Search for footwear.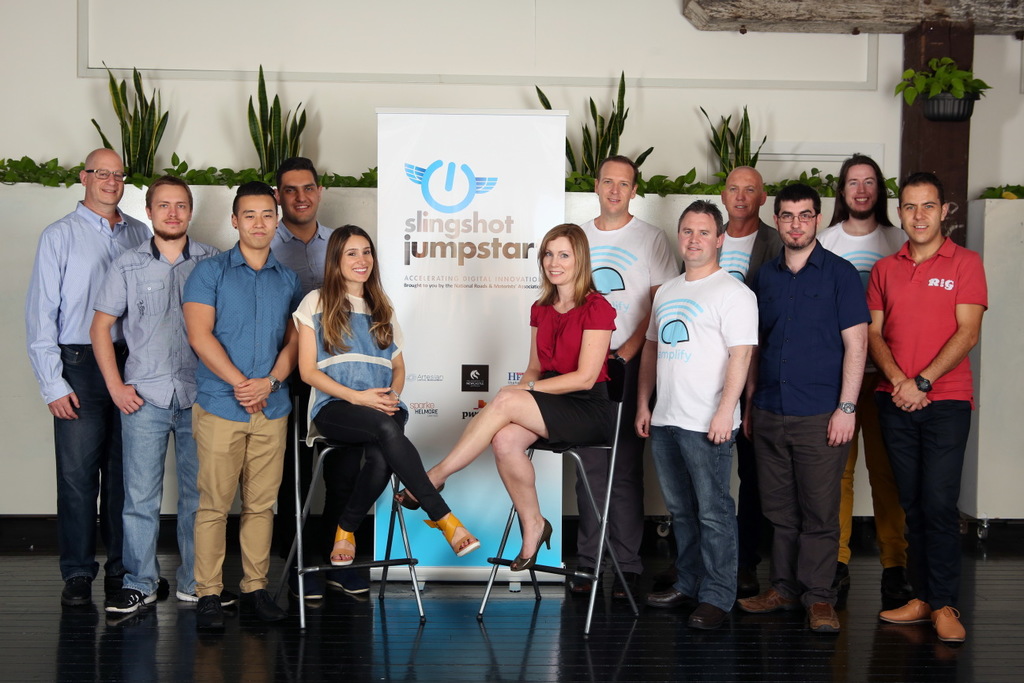
Found at box(509, 516, 551, 579).
